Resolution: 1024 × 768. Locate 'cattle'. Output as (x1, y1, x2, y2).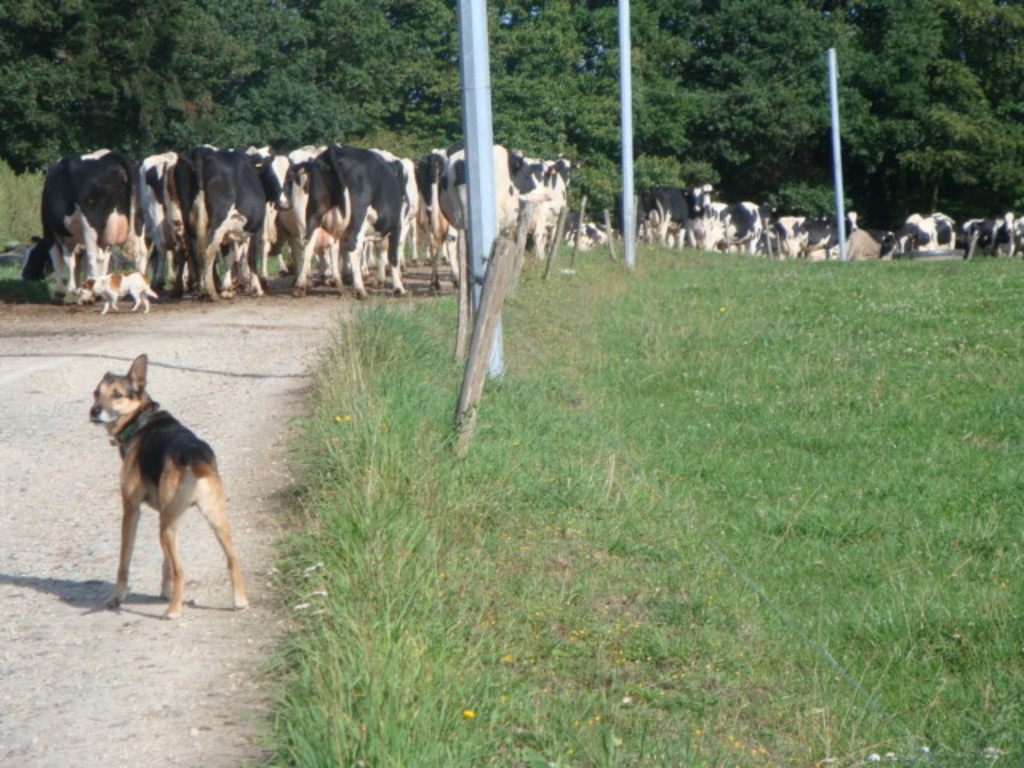
(536, 160, 570, 250).
